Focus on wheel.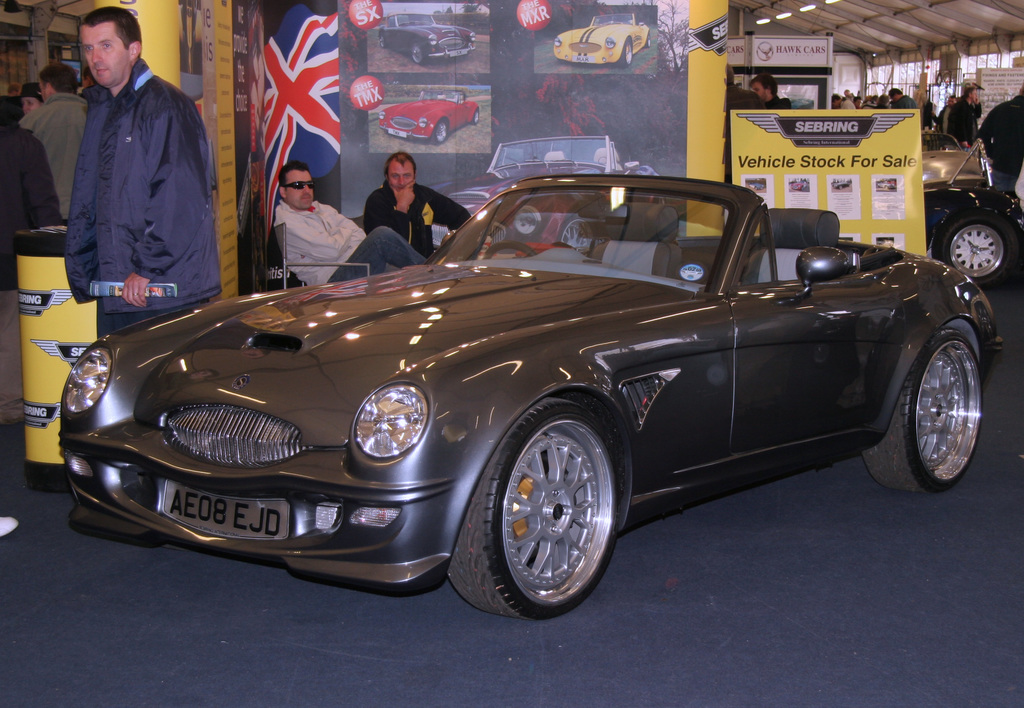
Focused at BBox(486, 237, 541, 280).
